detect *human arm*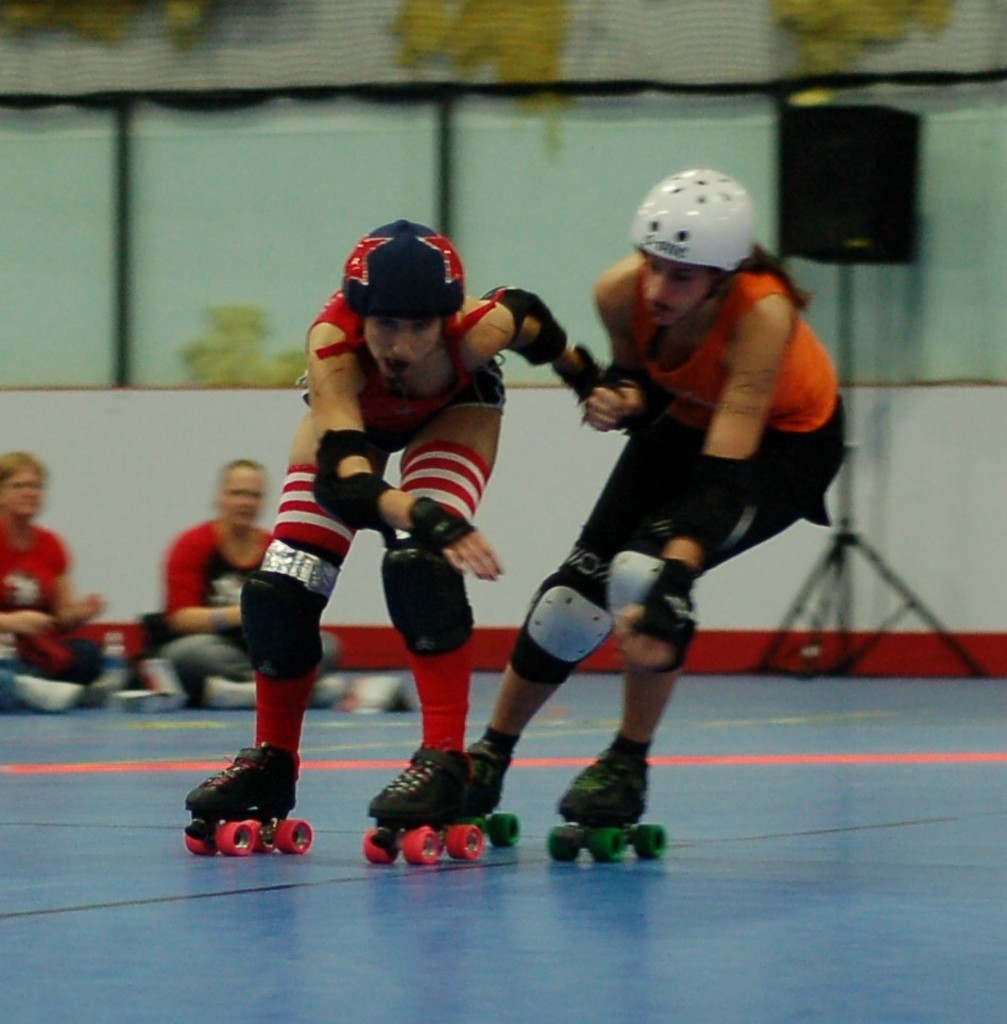
detection(583, 272, 653, 430)
